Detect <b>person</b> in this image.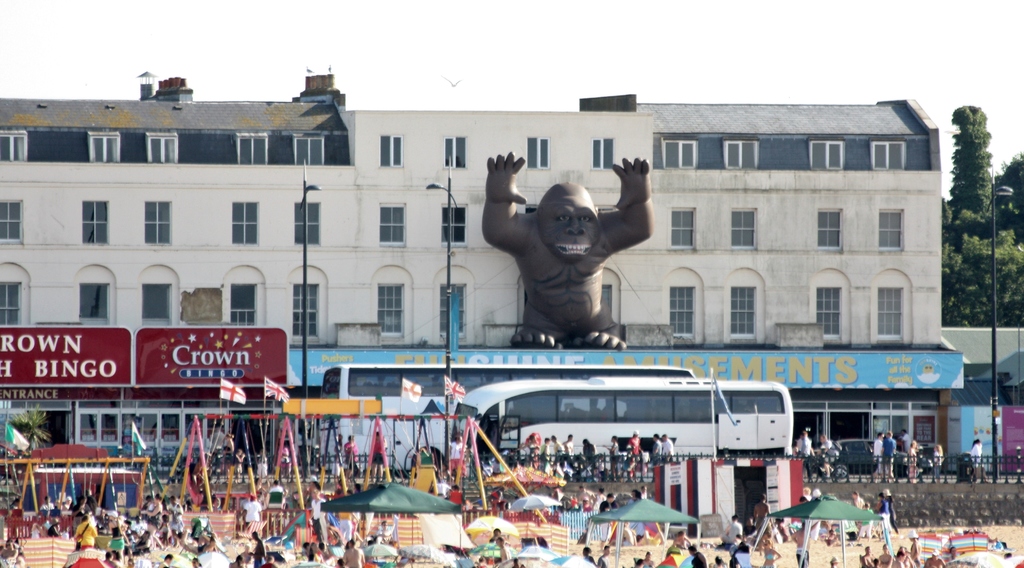
Detection: 719 515 740 542.
